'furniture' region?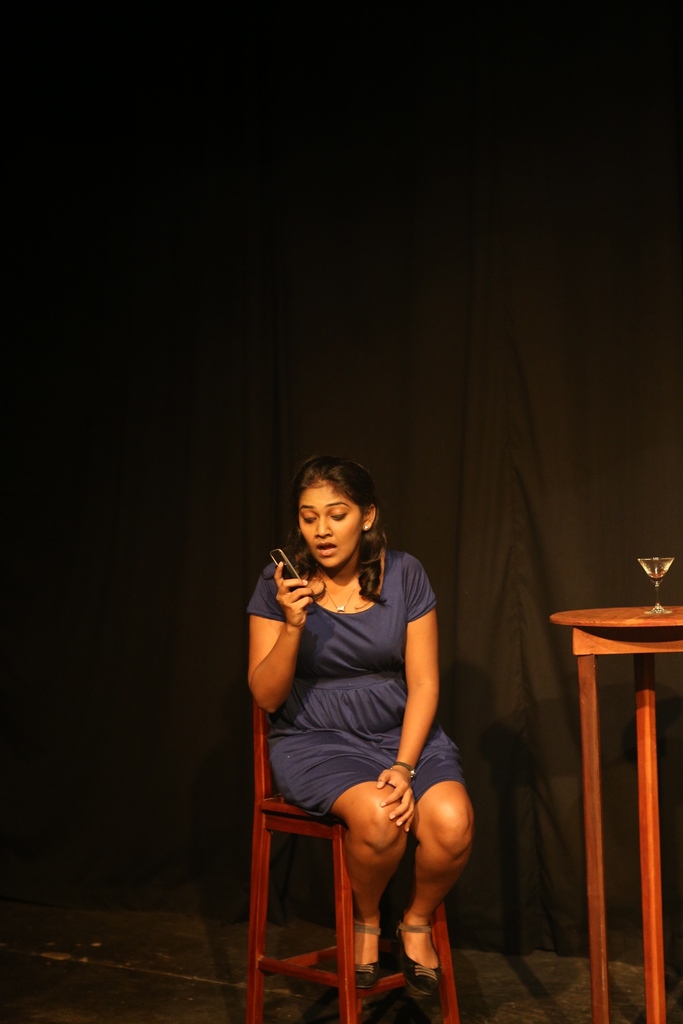
{"left": 546, "top": 603, "right": 682, "bottom": 1023}
